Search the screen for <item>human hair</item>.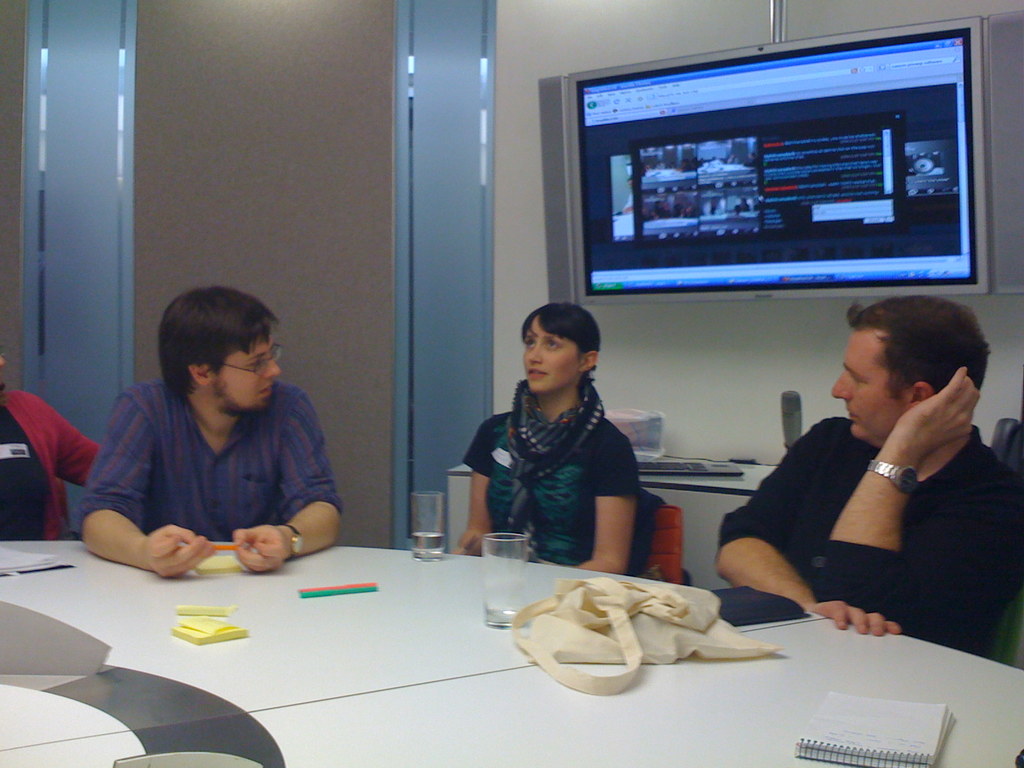
Found at bbox=(844, 292, 993, 403).
